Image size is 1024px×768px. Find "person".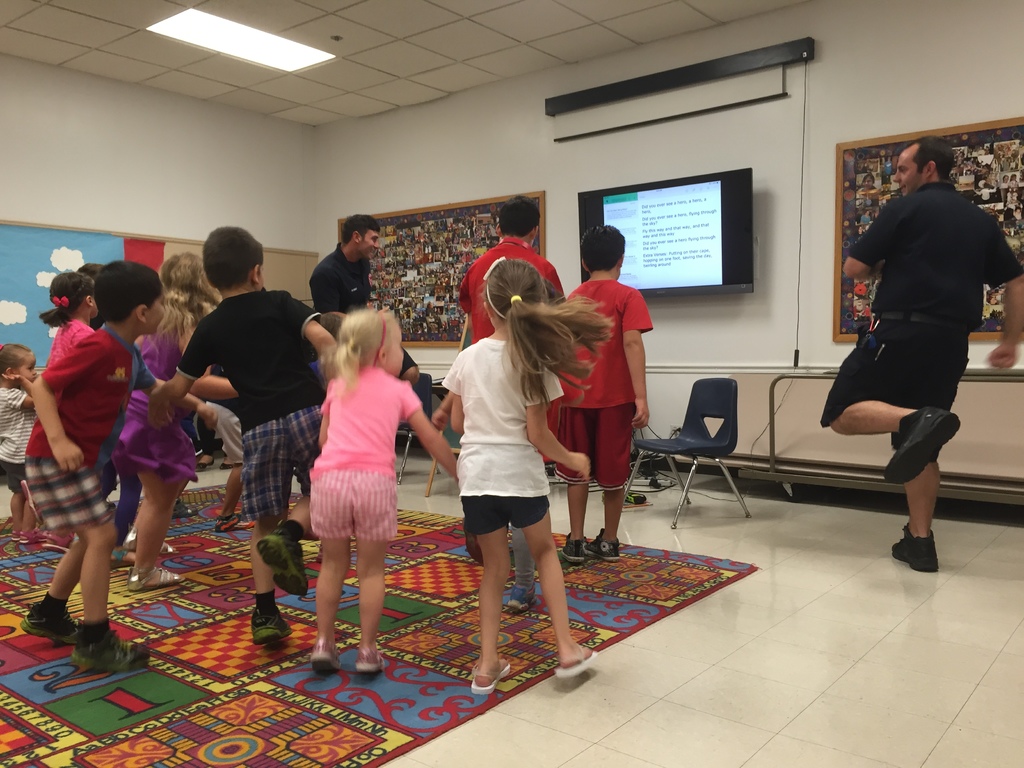
crop(148, 227, 340, 648).
